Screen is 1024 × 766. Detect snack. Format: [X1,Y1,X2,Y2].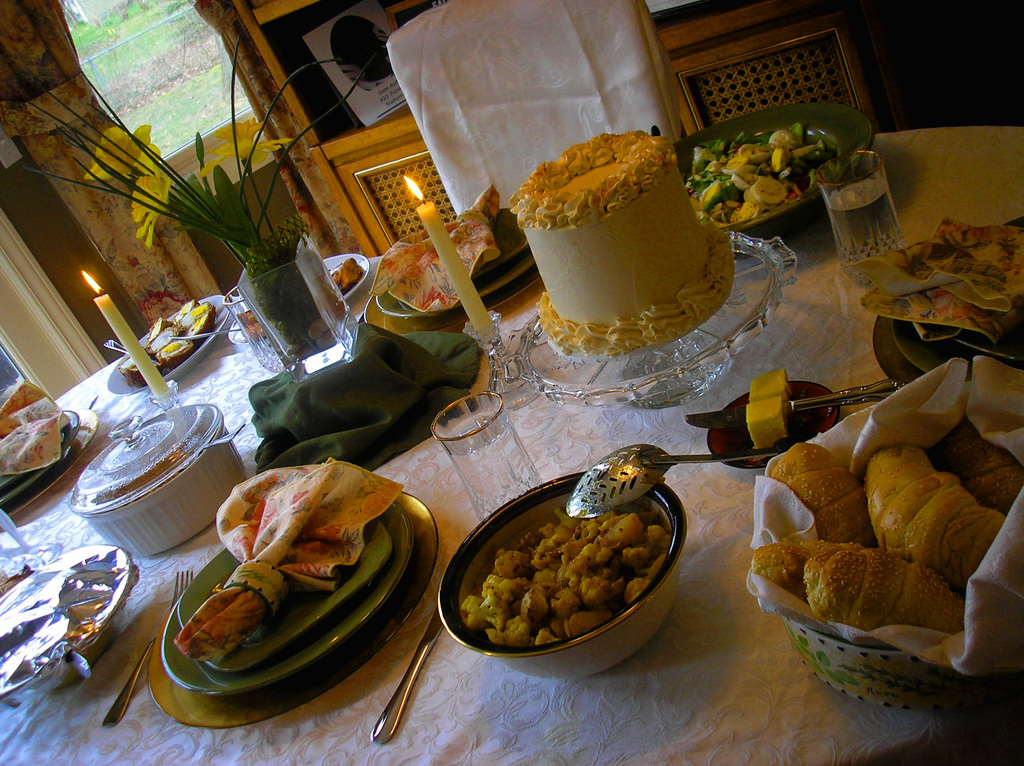
[881,443,999,603].
